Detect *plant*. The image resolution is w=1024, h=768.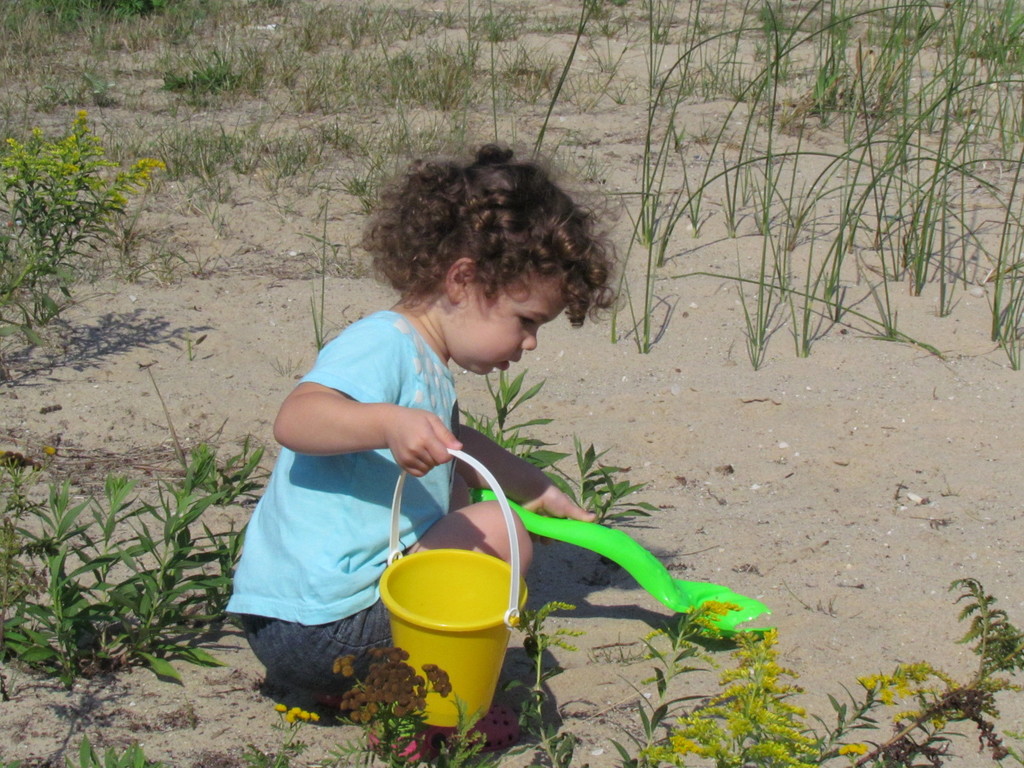
(9,351,248,721).
